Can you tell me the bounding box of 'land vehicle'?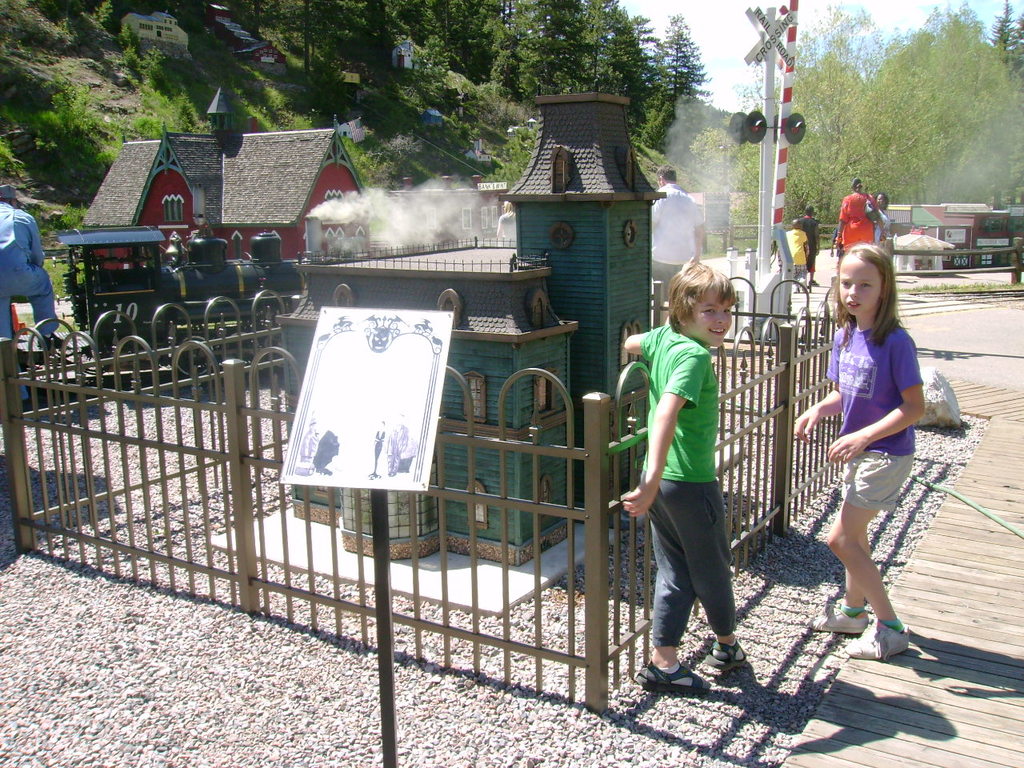
select_region(51, 217, 353, 378).
